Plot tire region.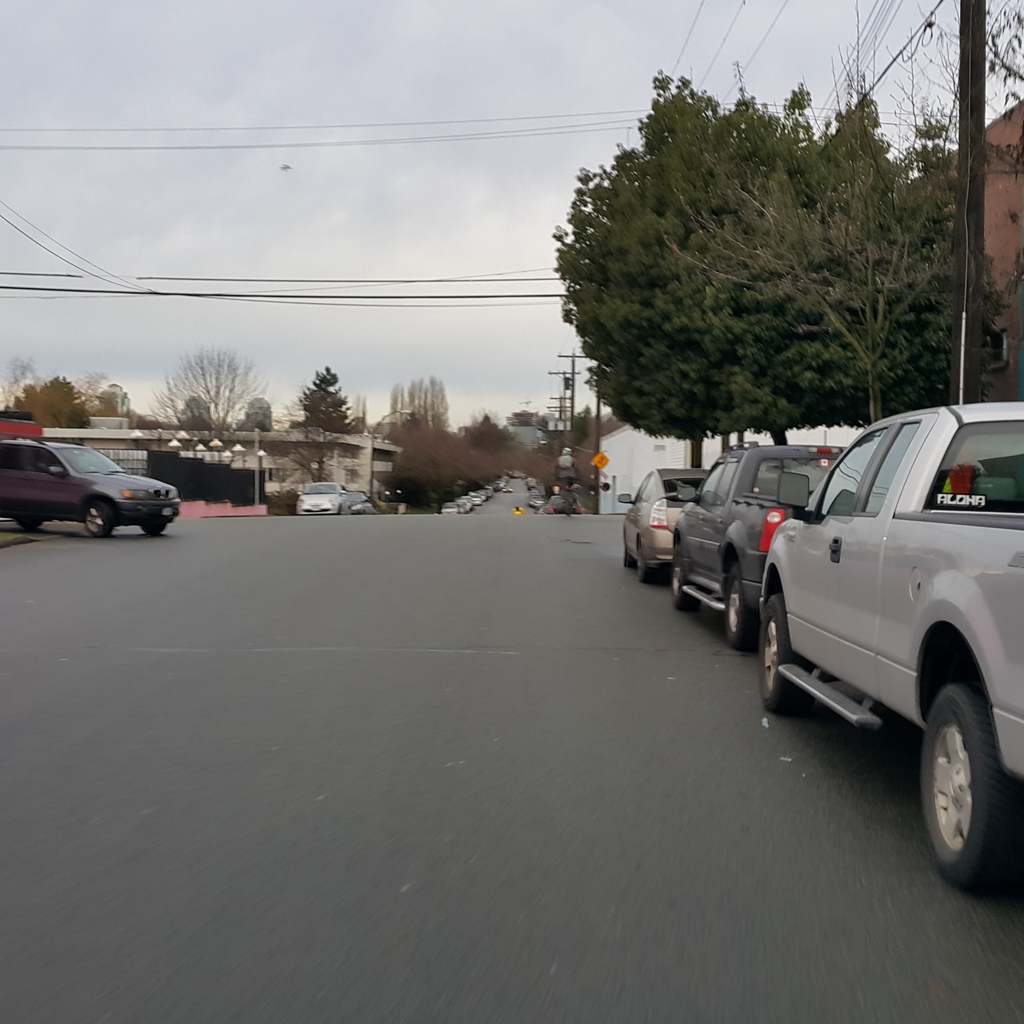
Plotted at BBox(667, 536, 691, 609).
